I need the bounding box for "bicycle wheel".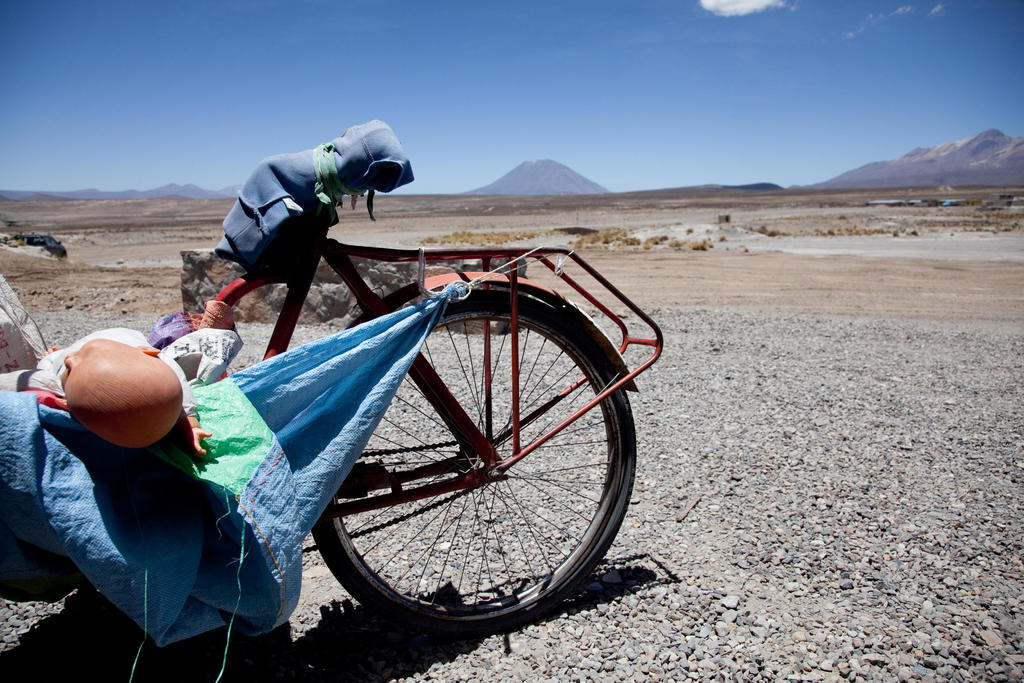
Here it is: BBox(262, 290, 641, 636).
